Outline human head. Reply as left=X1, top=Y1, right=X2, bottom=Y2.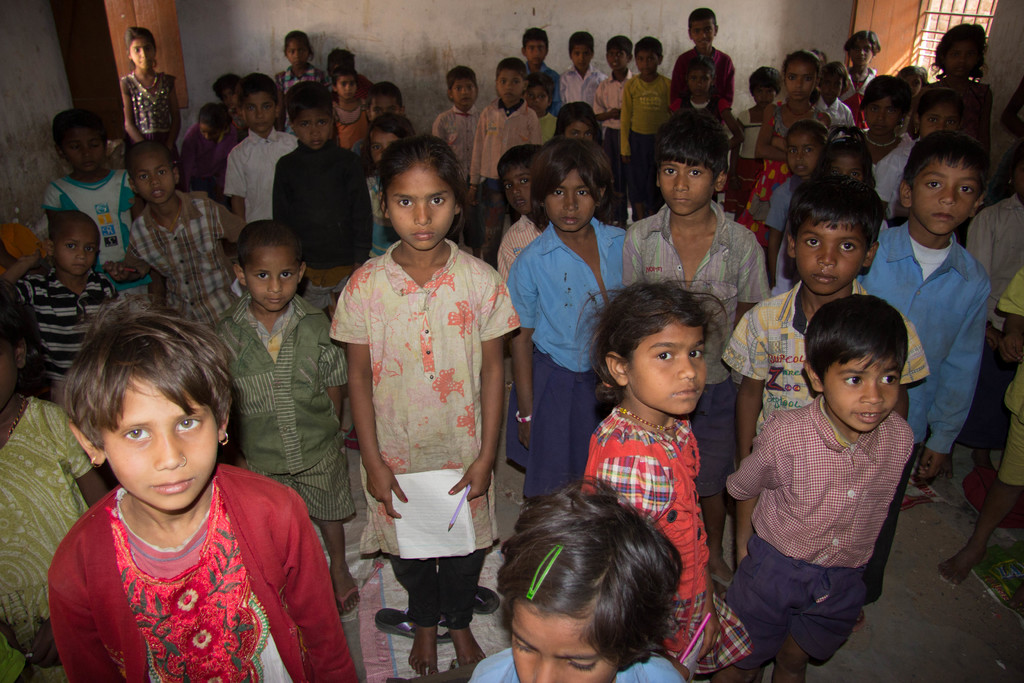
left=682, top=53, right=724, bottom=100.
